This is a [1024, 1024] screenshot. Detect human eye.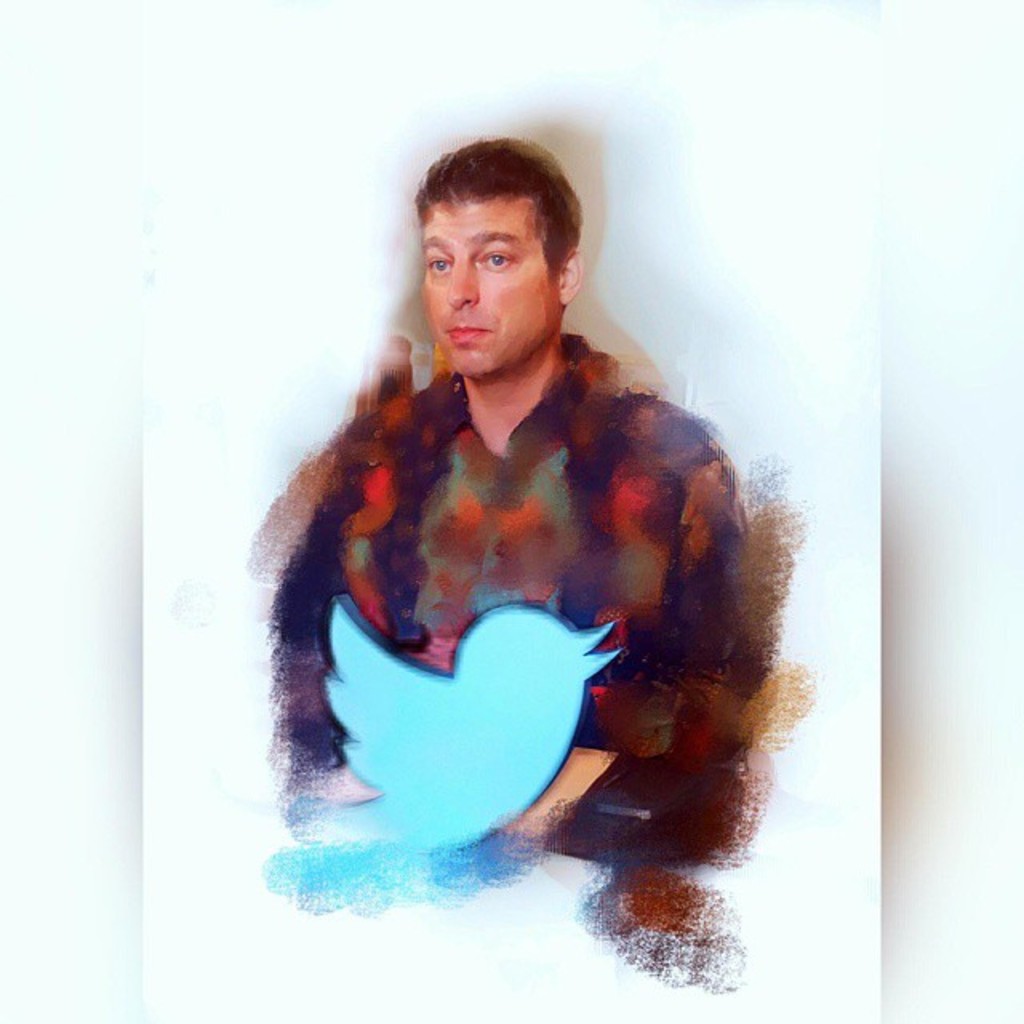
bbox(422, 253, 454, 275).
